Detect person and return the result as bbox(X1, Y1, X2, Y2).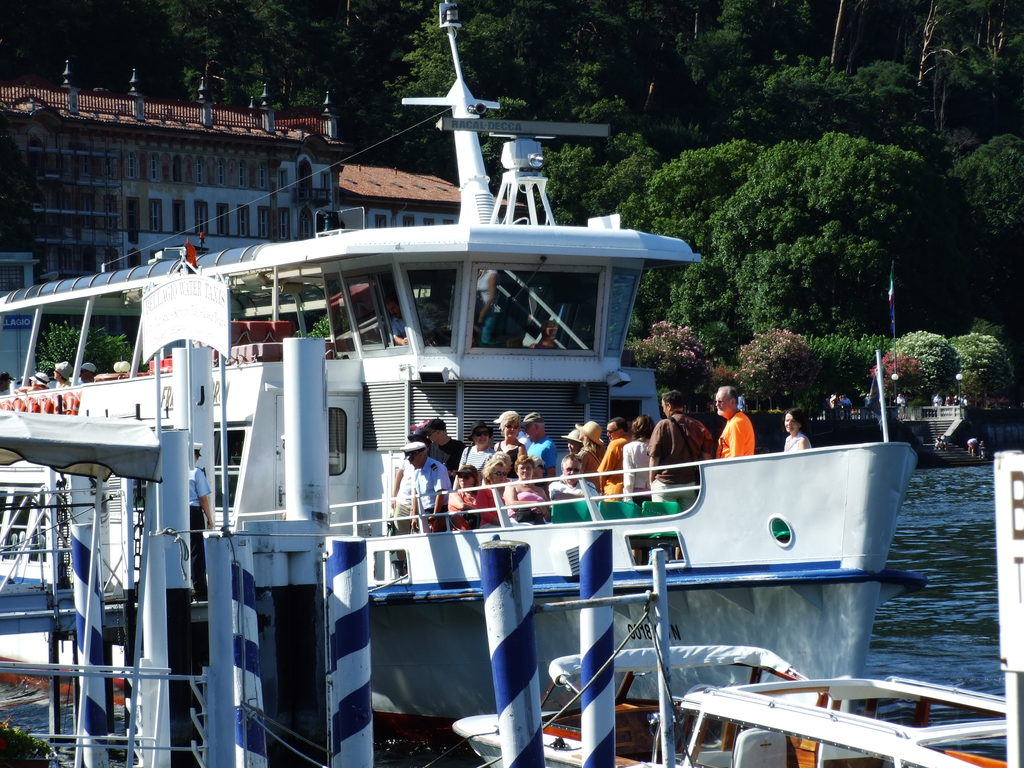
bbox(503, 456, 552, 527).
